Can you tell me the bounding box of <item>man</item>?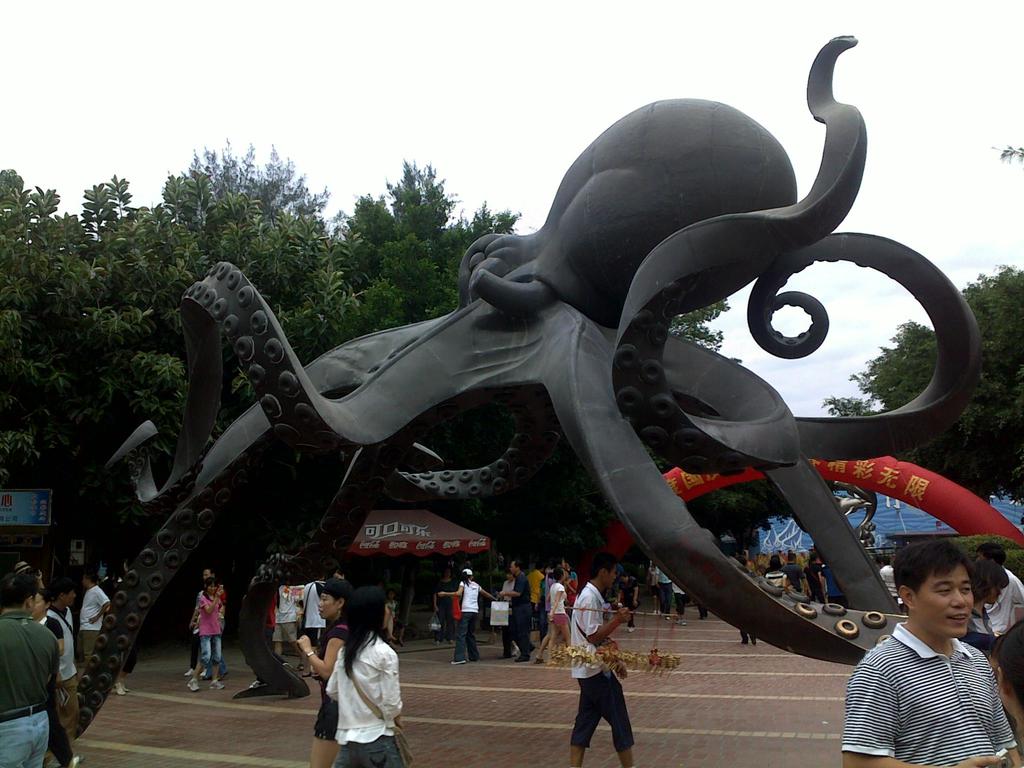
878 557 899 603.
